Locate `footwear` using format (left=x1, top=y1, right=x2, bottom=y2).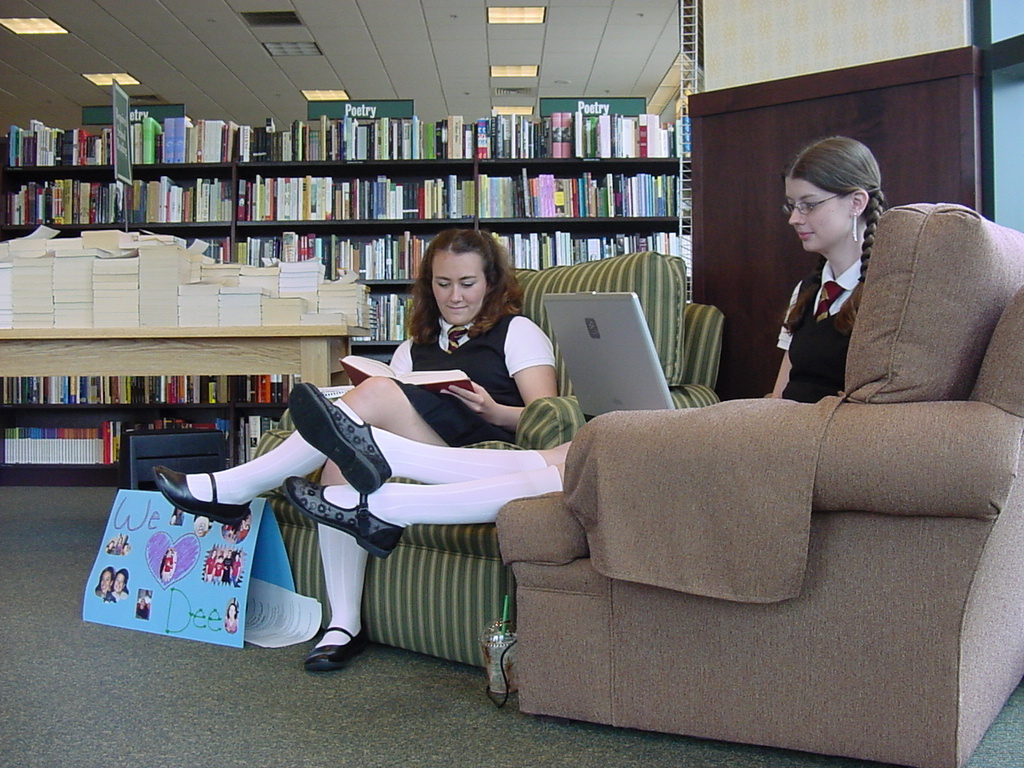
(left=147, top=465, right=252, bottom=532).
